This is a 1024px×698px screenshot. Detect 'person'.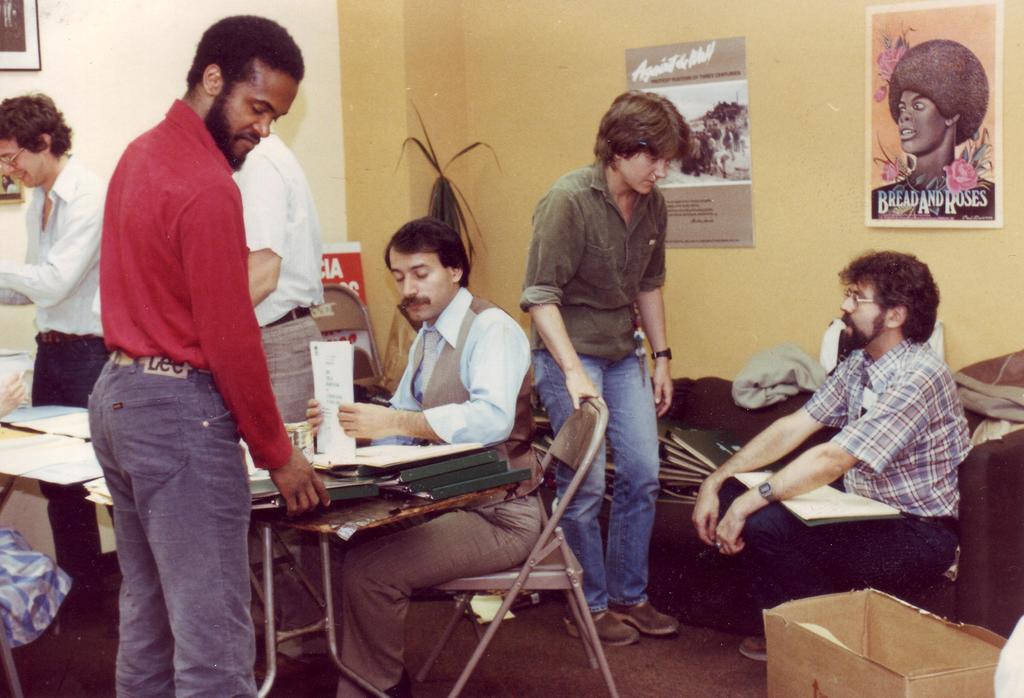
<box>874,36,990,215</box>.
